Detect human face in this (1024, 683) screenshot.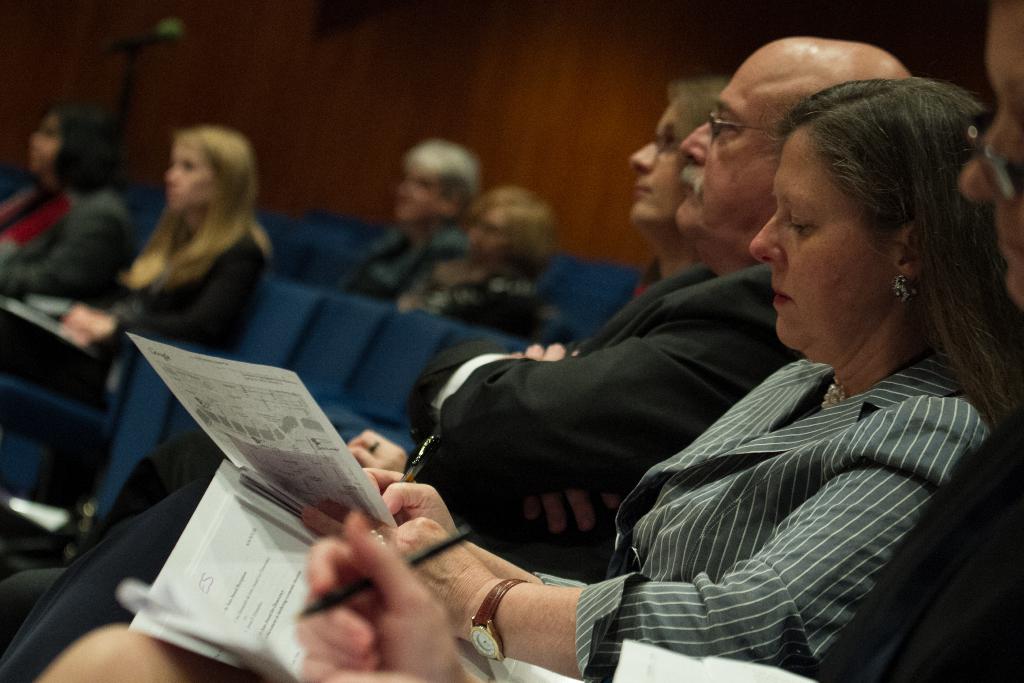
Detection: [748,122,895,365].
